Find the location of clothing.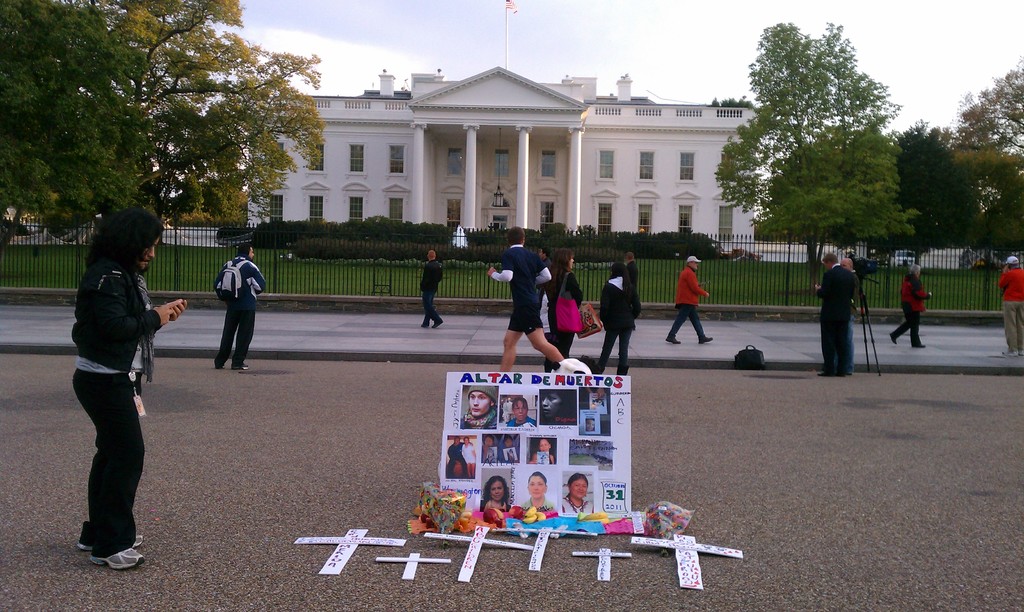
Location: left=68, top=260, right=164, bottom=546.
